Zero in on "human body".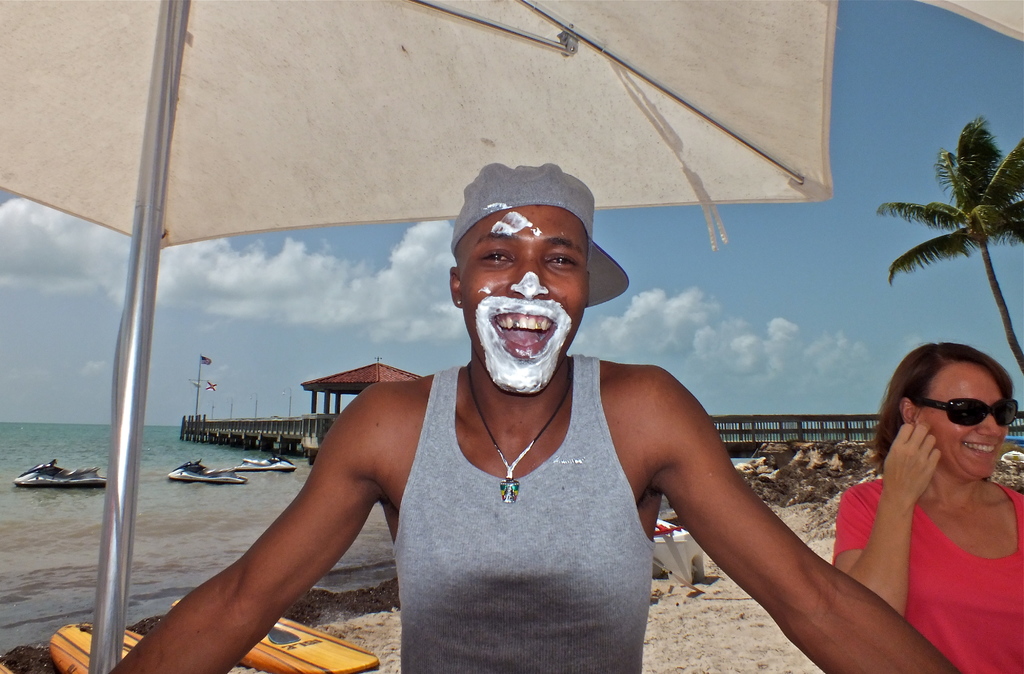
Zeroed in: (x1=102, y1=349, x2=964, y2=673).
